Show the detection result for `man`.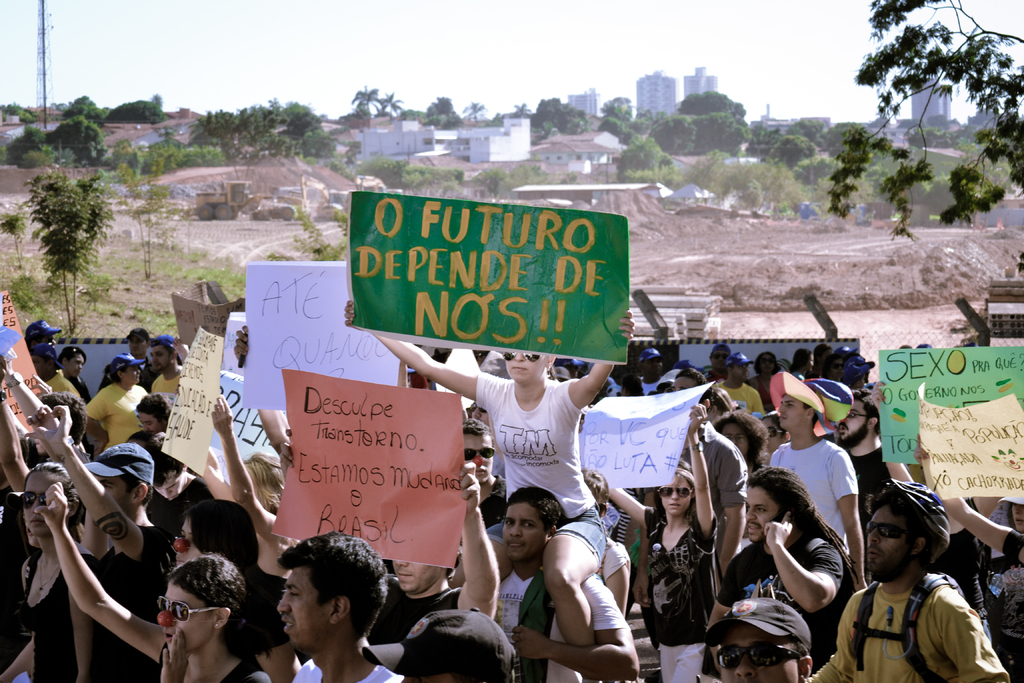
box=[836, 399, 892, 504].
